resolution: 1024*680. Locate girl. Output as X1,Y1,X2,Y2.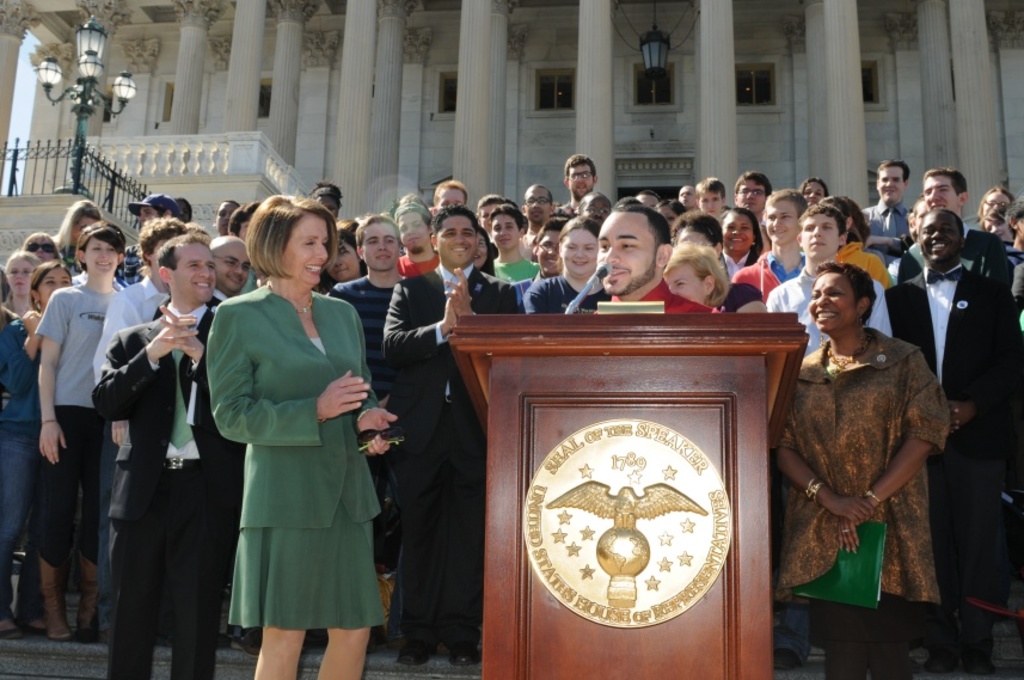
0,249,37,318.
